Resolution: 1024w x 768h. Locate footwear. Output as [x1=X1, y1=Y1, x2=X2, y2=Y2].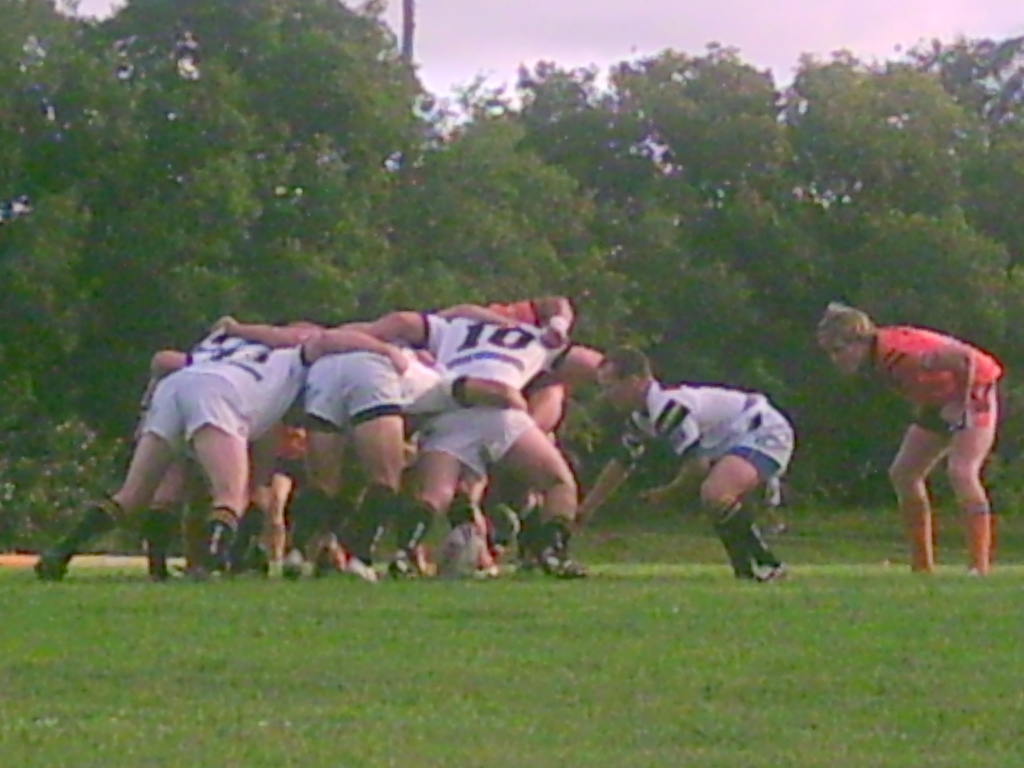
[x1=31, y1=549, x2=63, y2=584].
